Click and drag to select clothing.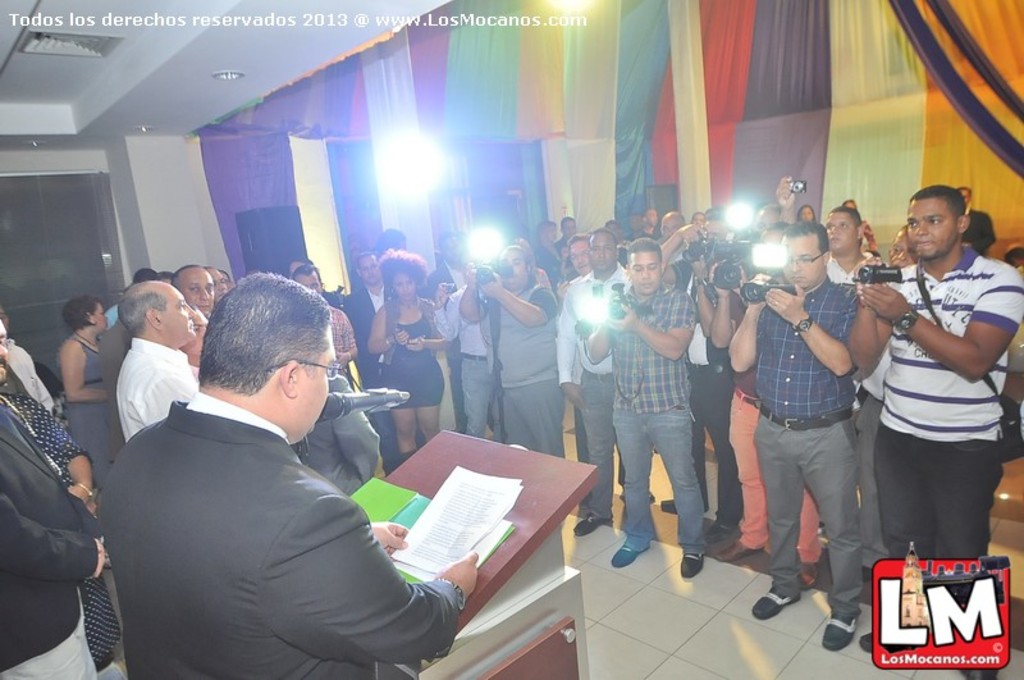
Selection: locate(1, 392, 124, 661).
